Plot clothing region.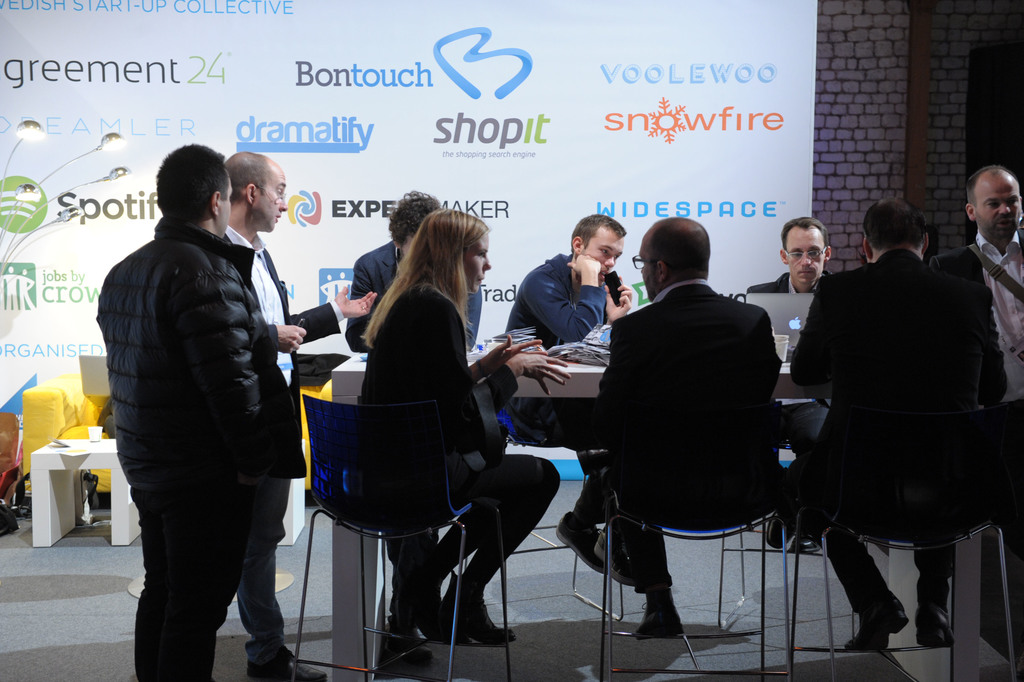
Plotted at <region>936, 231, 1023, 405</region>.
